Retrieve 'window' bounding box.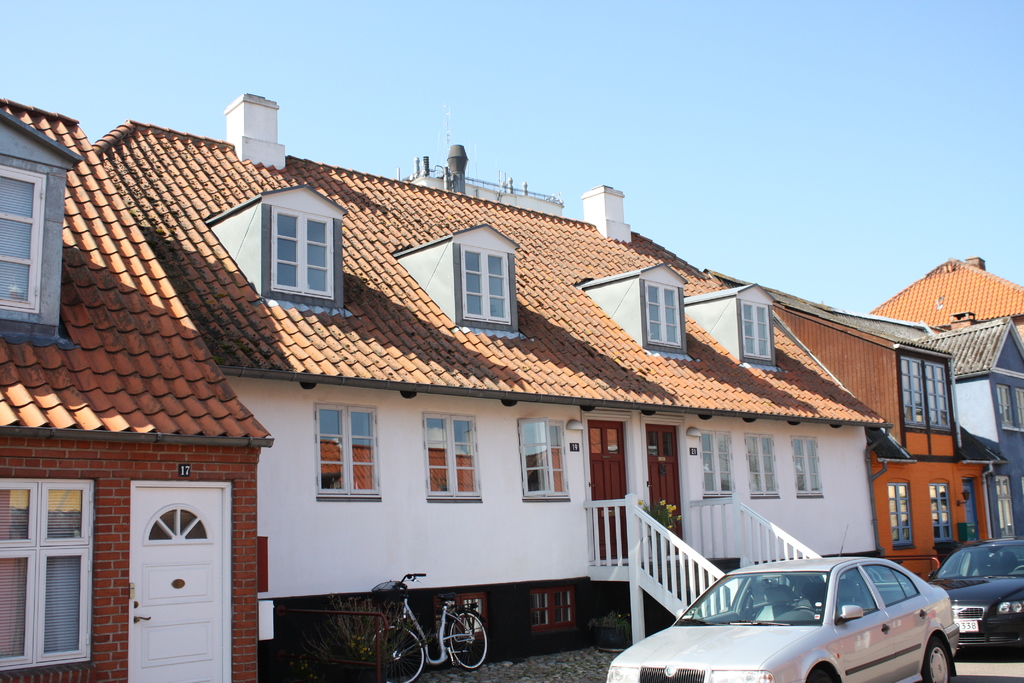
Bounding box: left=883, top=483, right=911, bottom=548.
